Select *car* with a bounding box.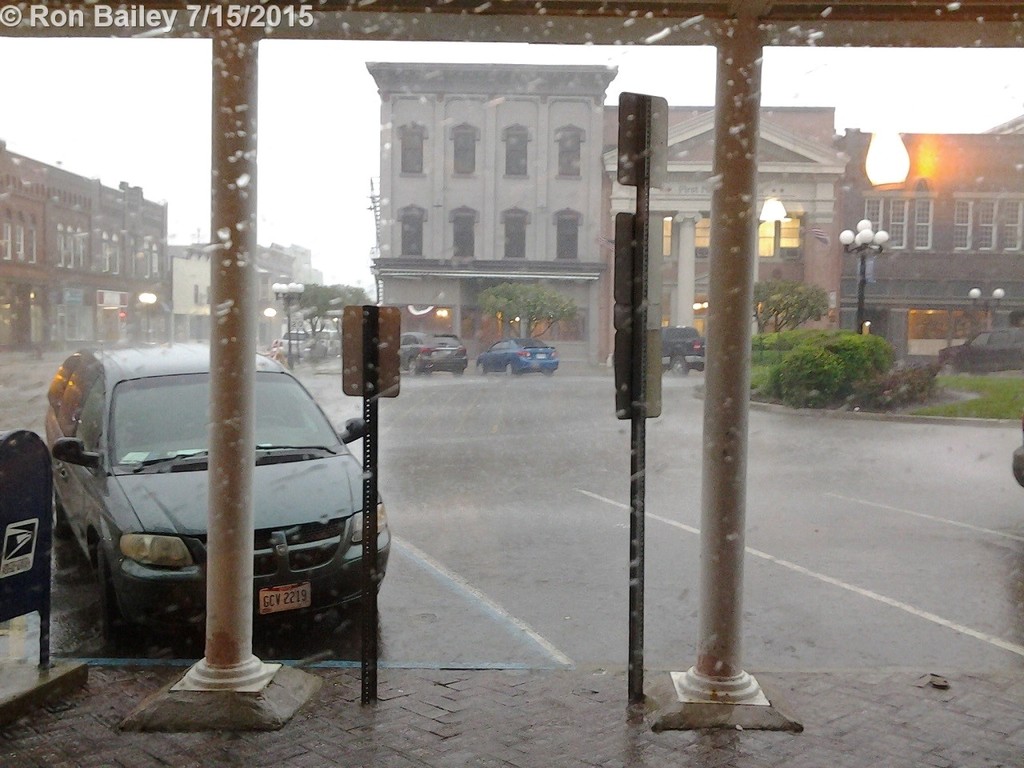
(46, 342, 391, 642).
